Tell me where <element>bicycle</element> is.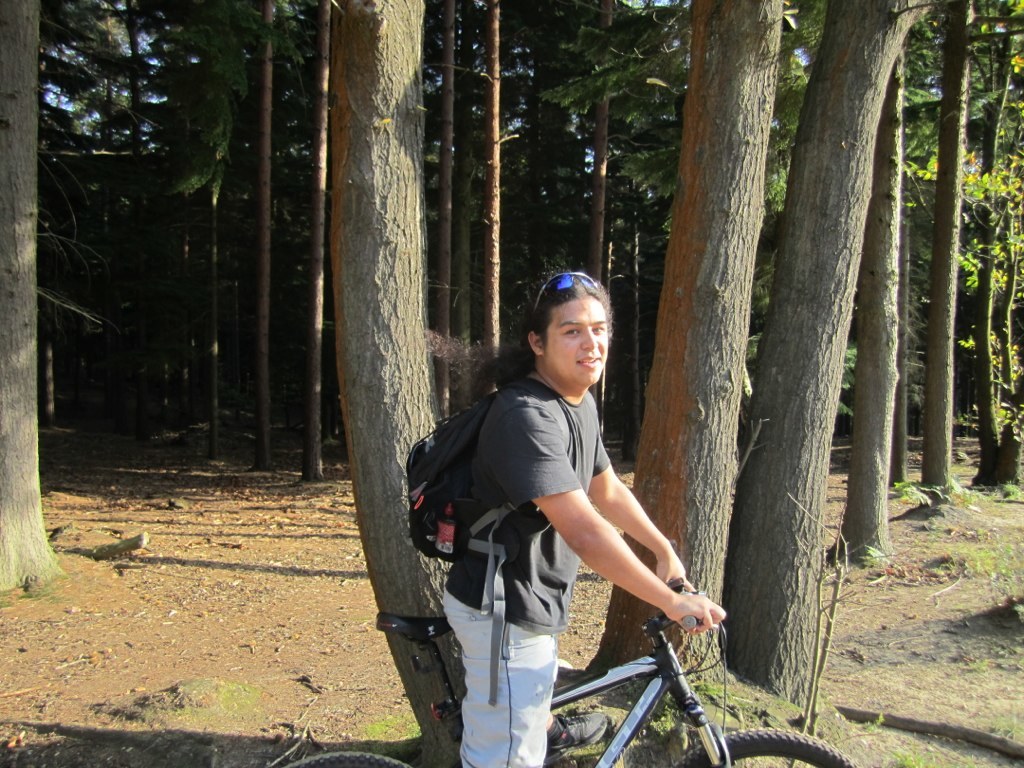
<element>bicycle</element> is at box(262, 579, 865, 767).
